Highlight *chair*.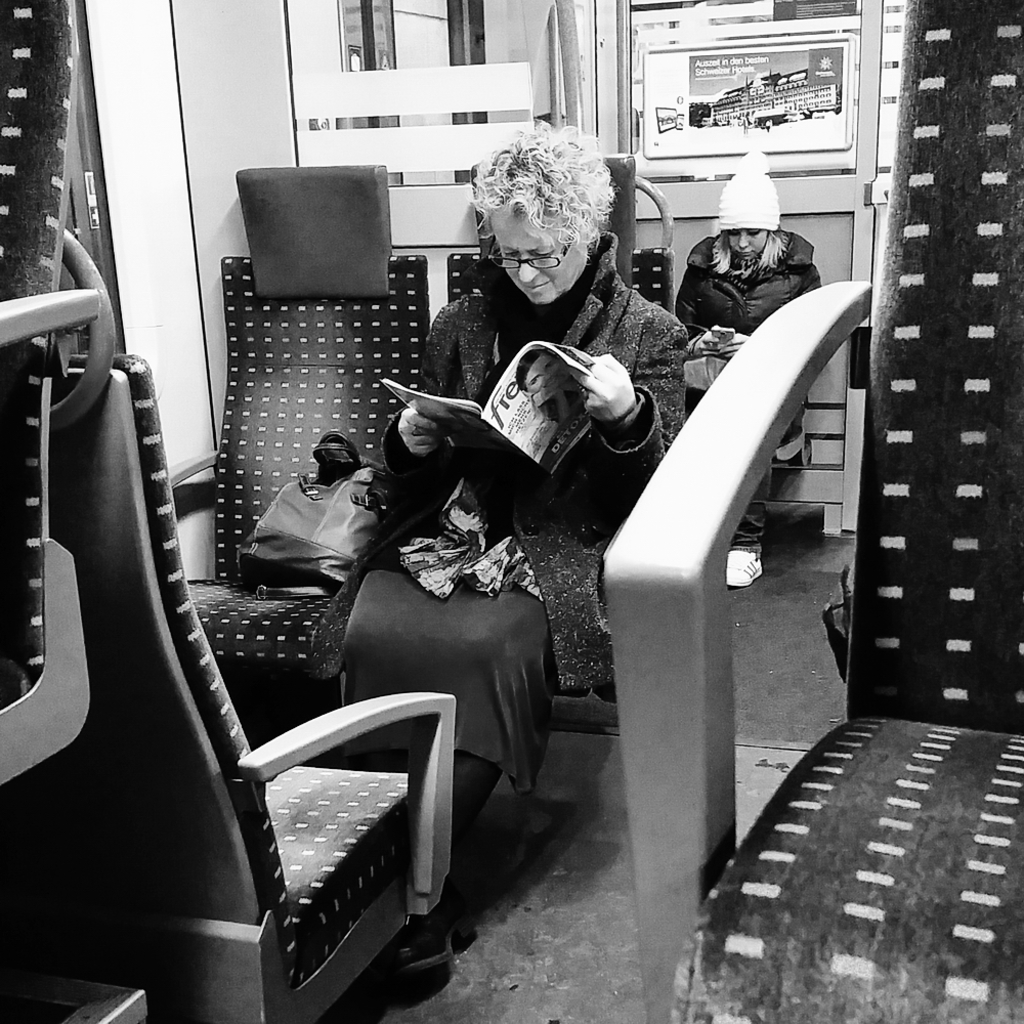
Highlighted region: left=0, top=234, right=455, bottom=1023.
